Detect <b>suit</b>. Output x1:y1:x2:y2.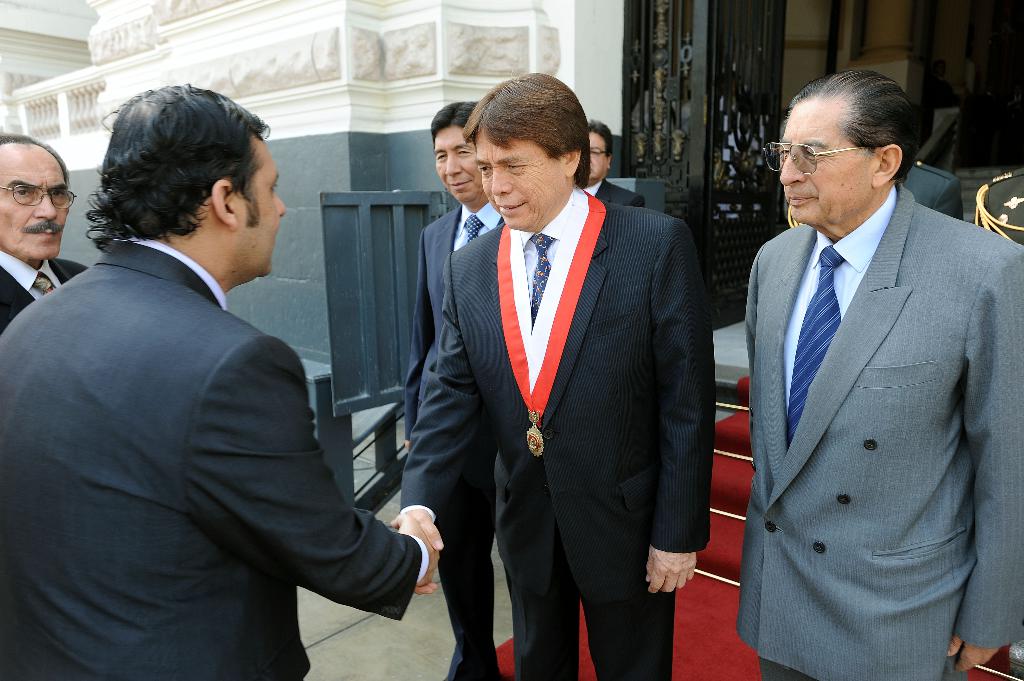
723:70:1016:680.
